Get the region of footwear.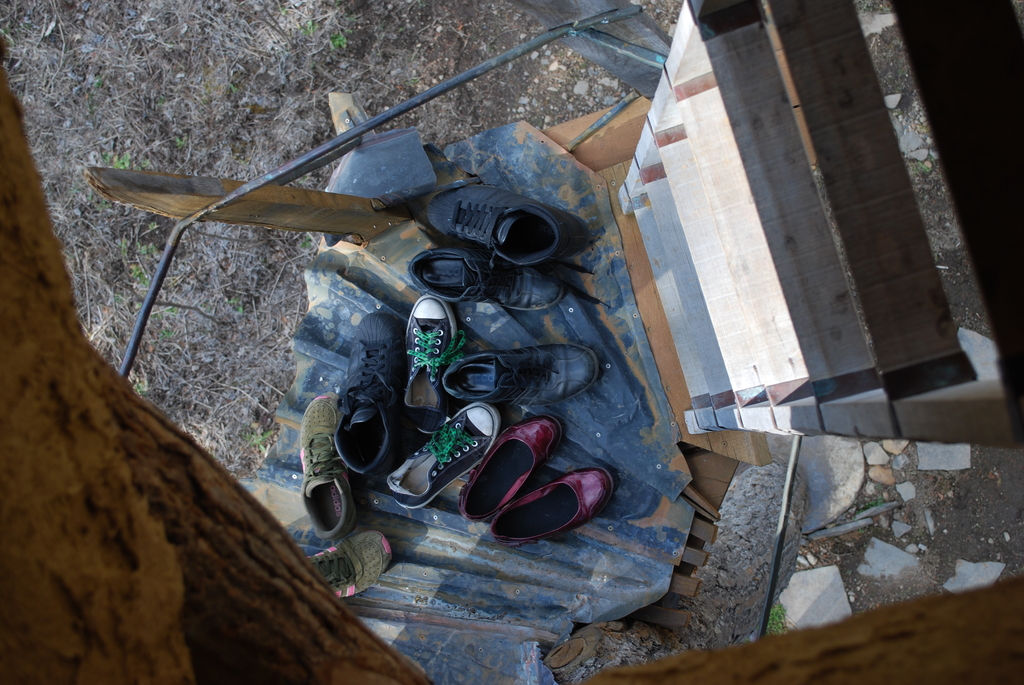
448/408/571/540.
